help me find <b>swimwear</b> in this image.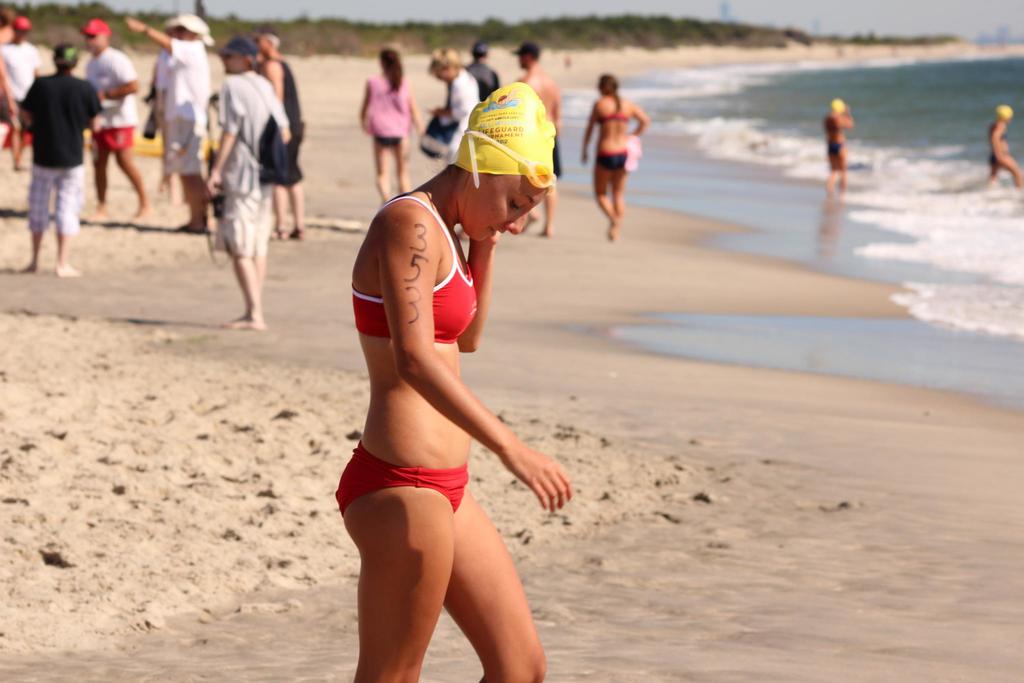
Found it: 594 147 634 172.
